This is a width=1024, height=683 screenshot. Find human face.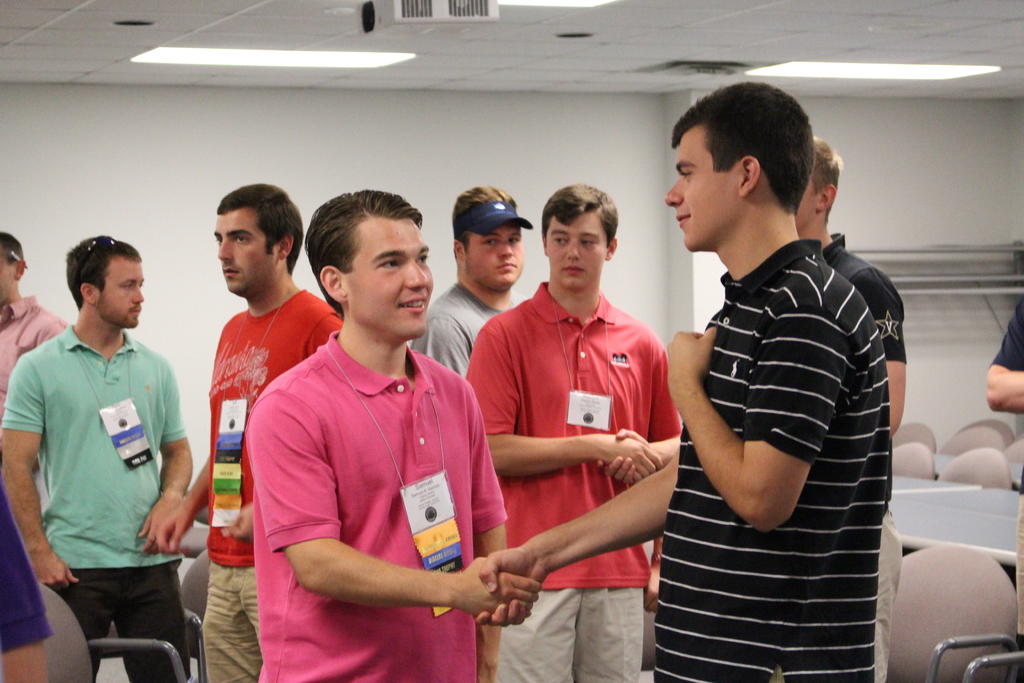
Bounding box: (469, 236, 519, 288).
